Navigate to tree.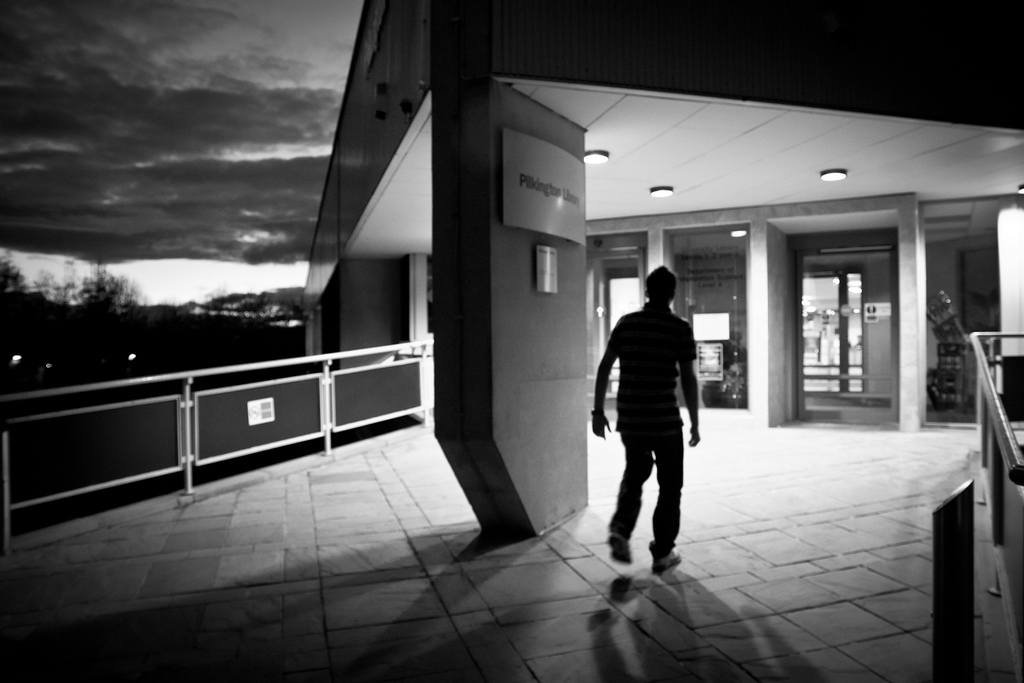
Navigation target: [x1=58, y1=275, x2=81, y2=306].
